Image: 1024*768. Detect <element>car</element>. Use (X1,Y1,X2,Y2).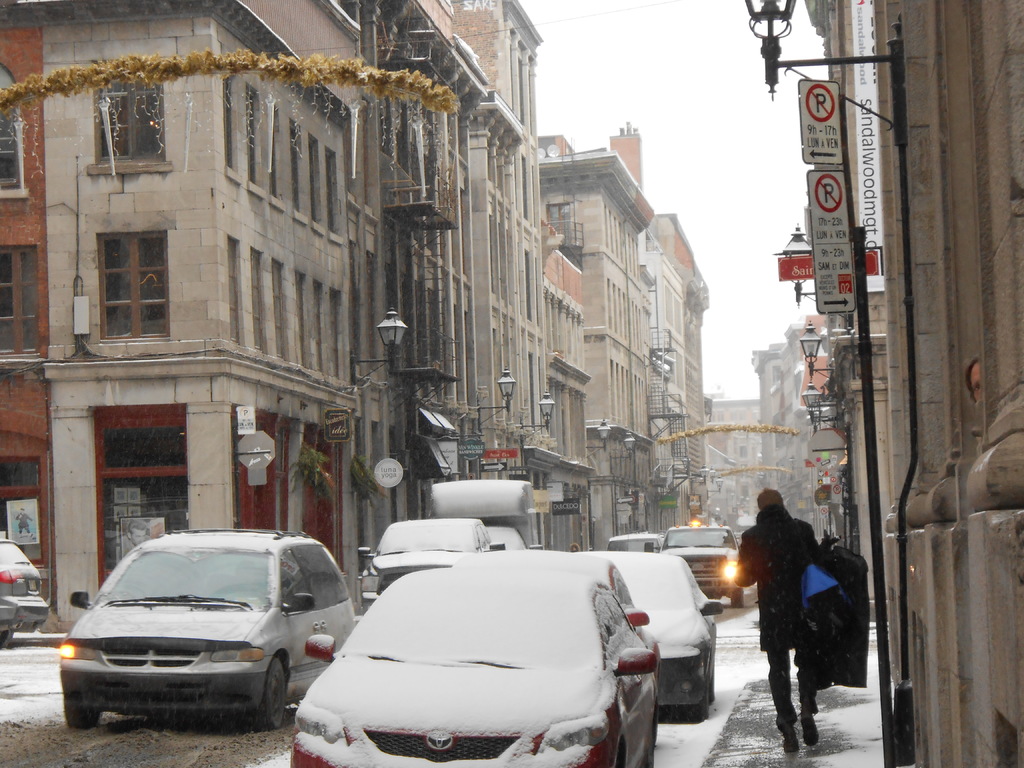
(358,516,490,614).
